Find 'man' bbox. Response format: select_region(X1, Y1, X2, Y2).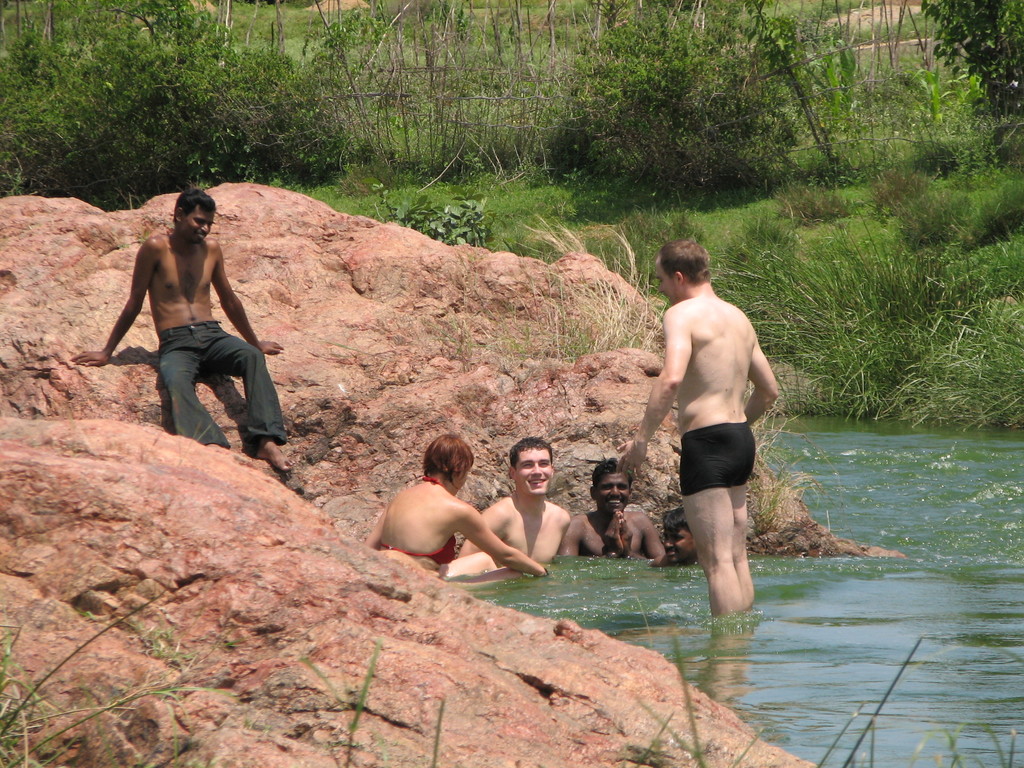
select_region(557, 460, 668, 567).
